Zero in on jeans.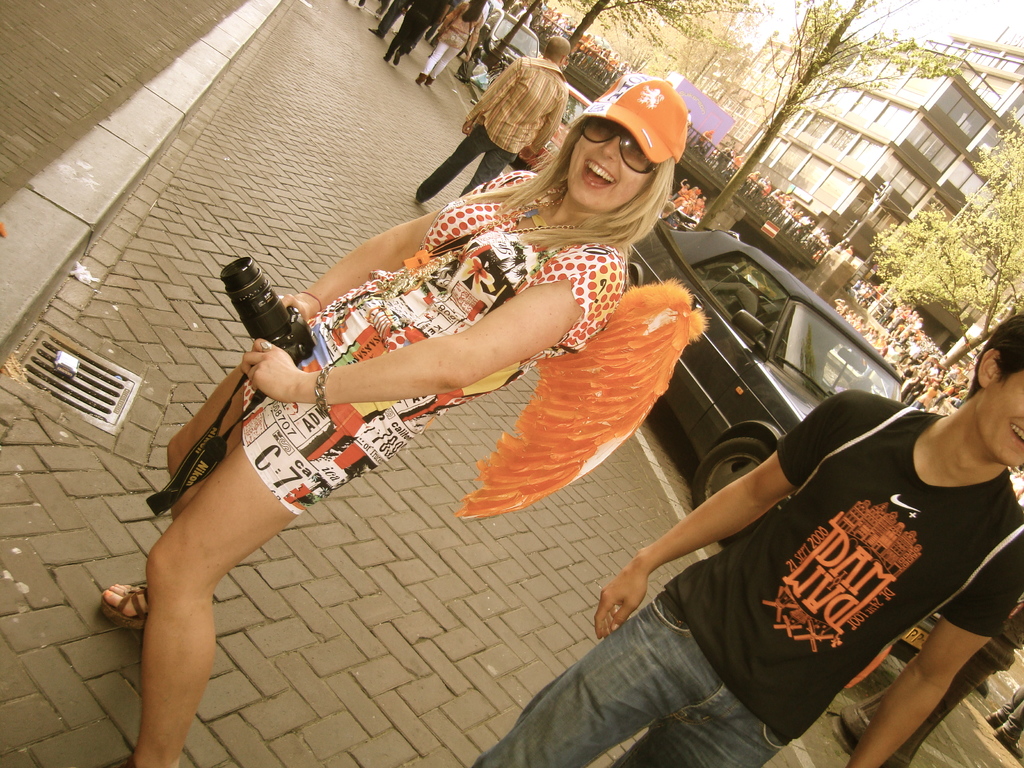
Zeroed in: box(509, 593, 769, 756).
